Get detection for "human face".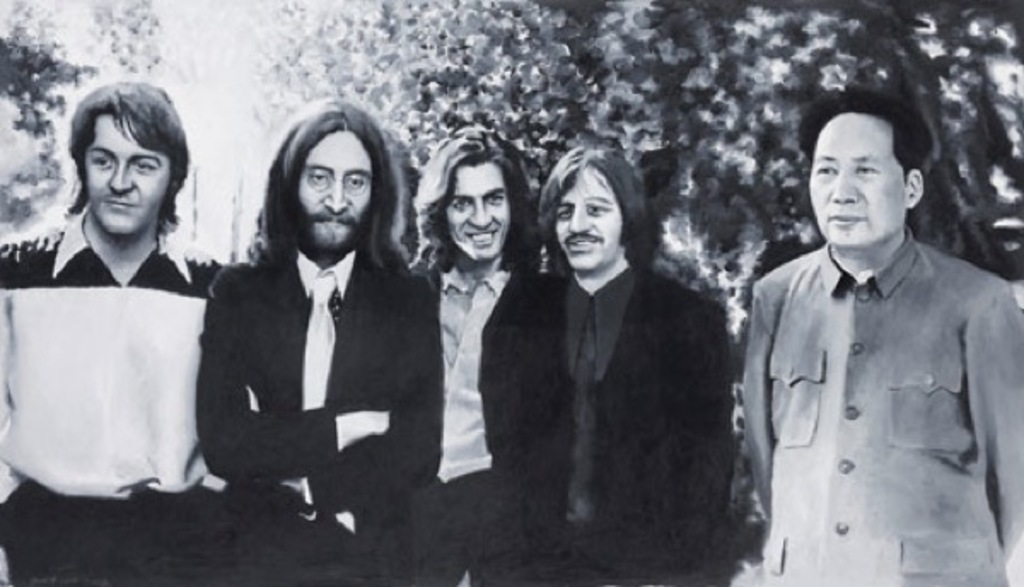
Detection: 292,131,372,247.
